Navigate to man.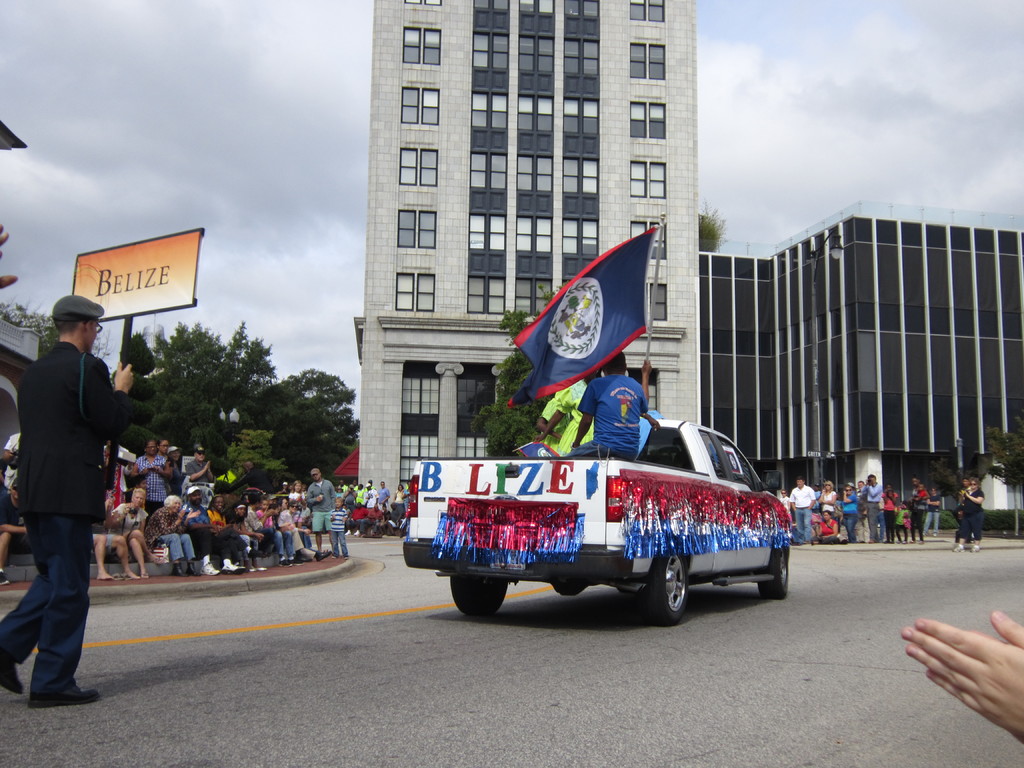
Navigation target: [left=359, top=486, right=367, bottom=504].
